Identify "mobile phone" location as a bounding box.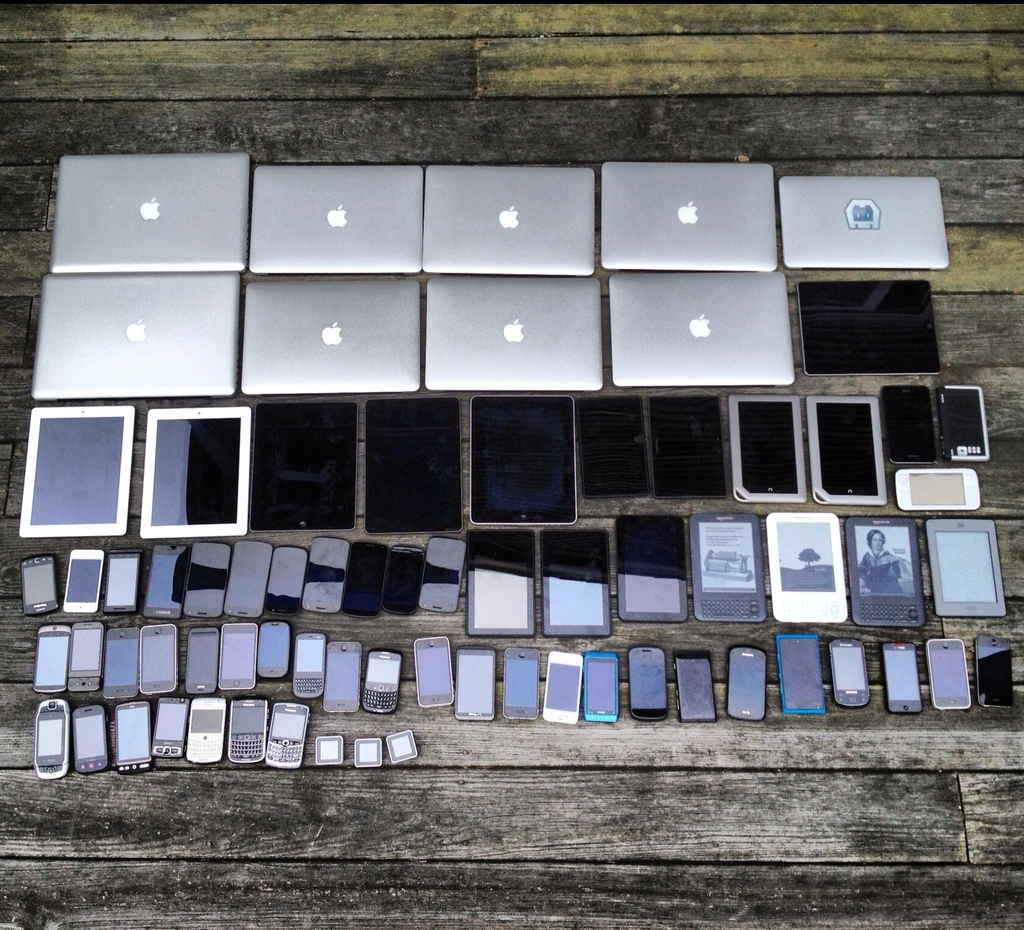
542, 529, 612, 636.
